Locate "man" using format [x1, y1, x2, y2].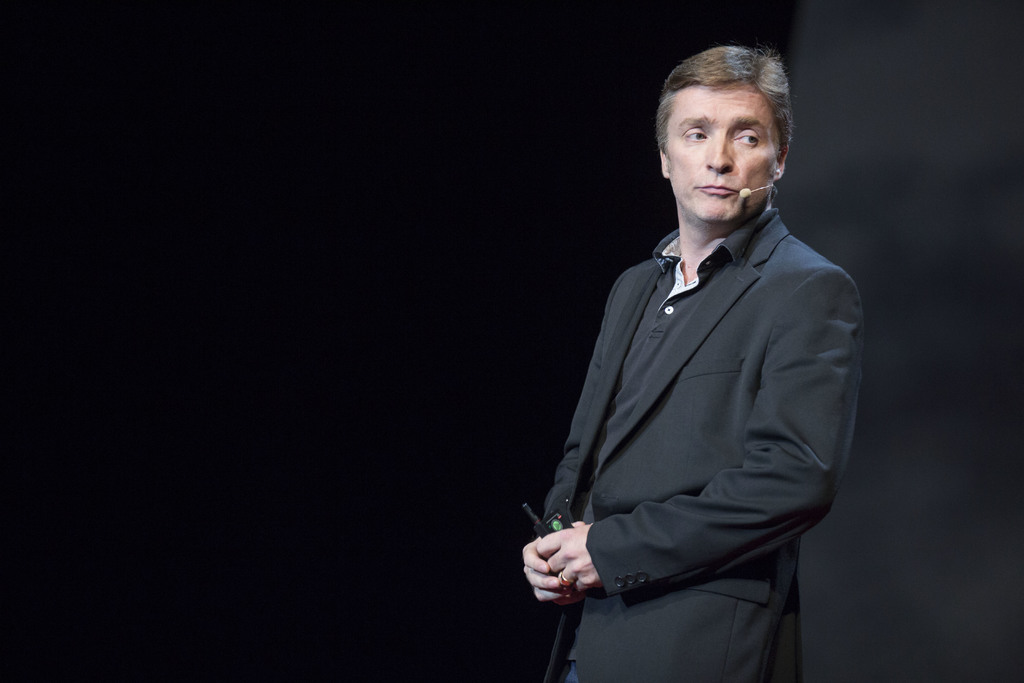
[523, 35, 870, 672].
